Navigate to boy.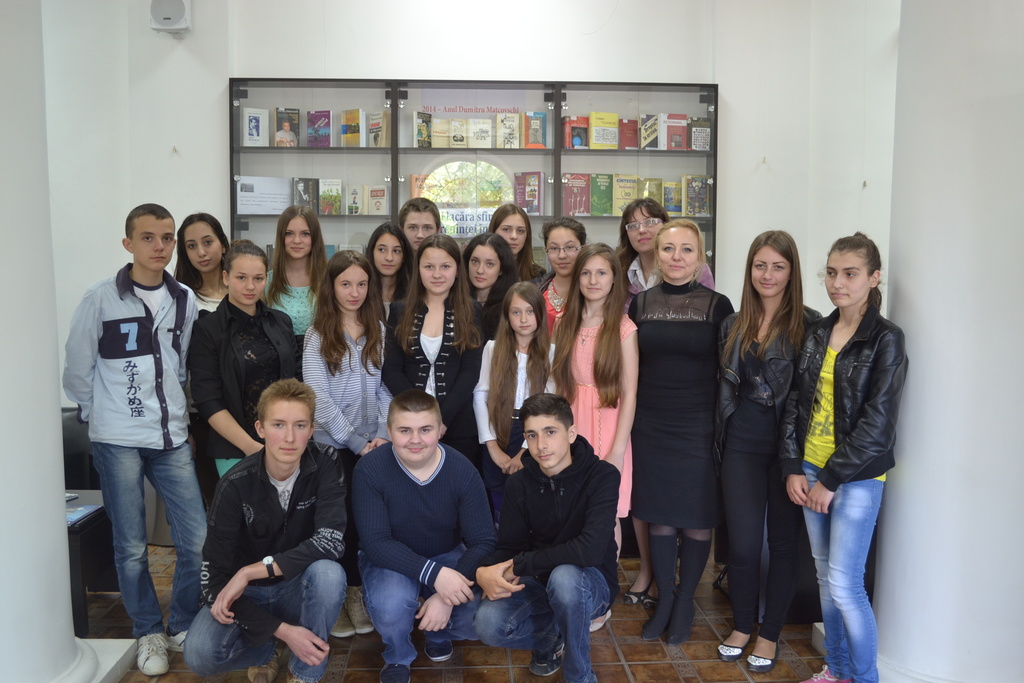
Navigation target: l=61, t=201, r=211, b=677.
